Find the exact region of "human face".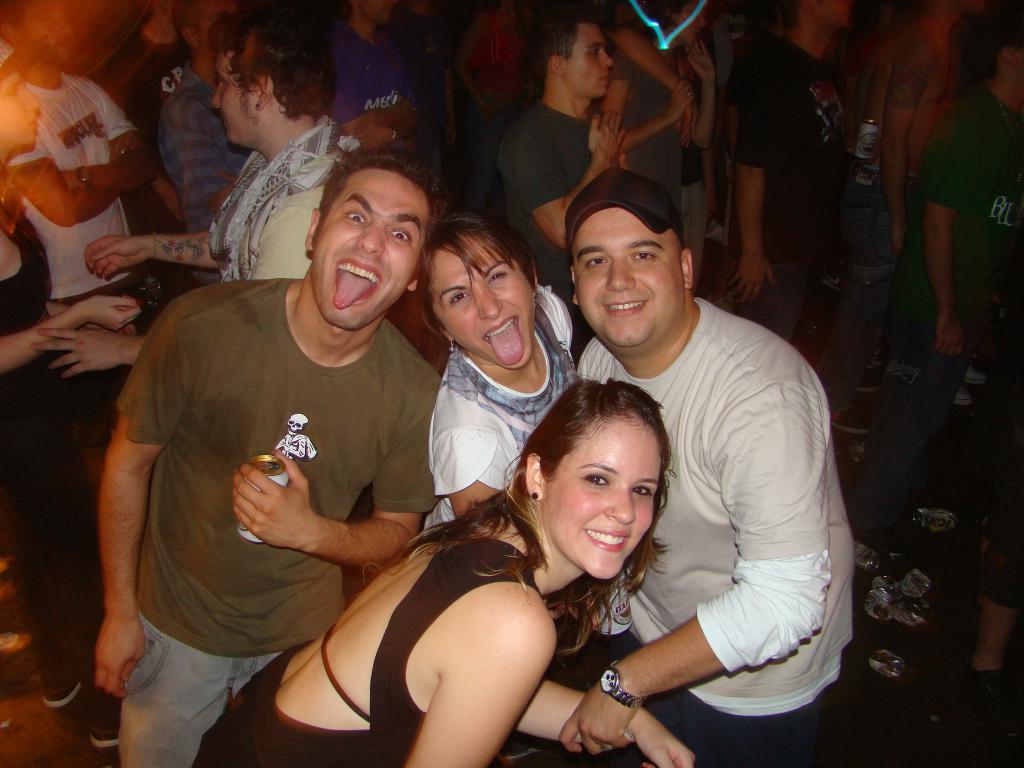
Exact region: detection(314, 169, 429, 328).
